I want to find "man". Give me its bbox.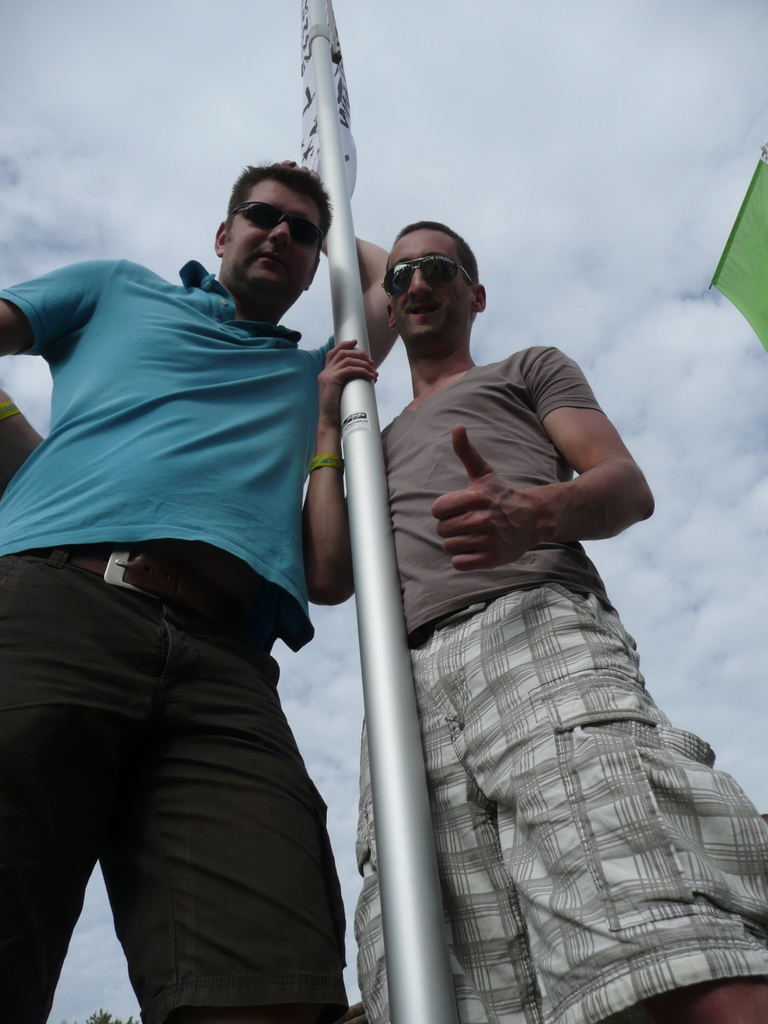
locate(301, 222, 767, 1023).
